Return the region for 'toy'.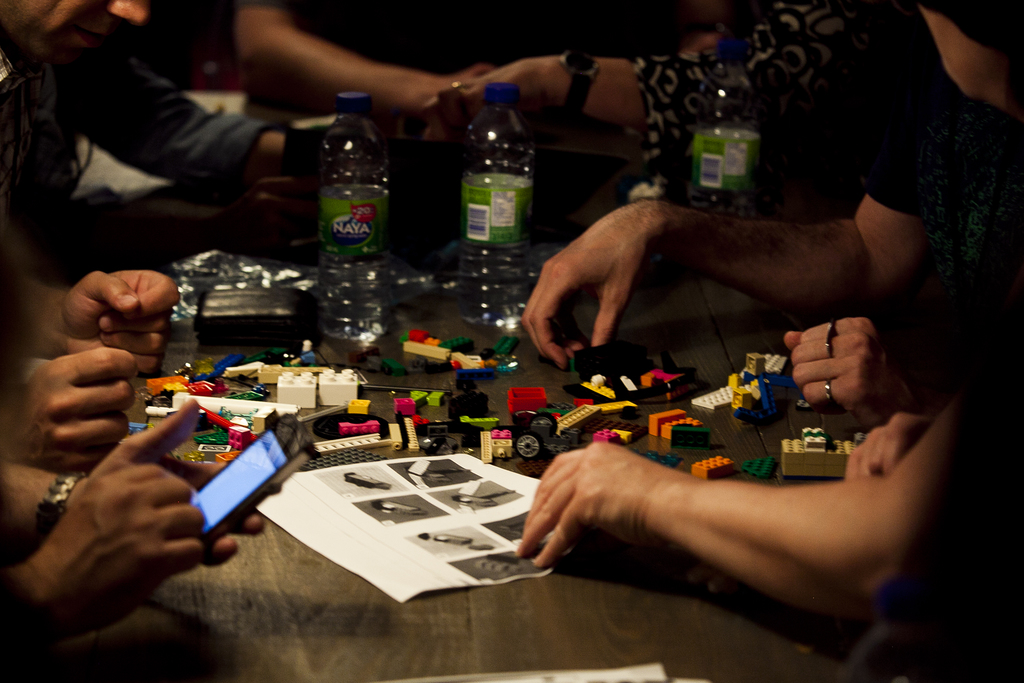
Rect(396, 400, 412, 413).
